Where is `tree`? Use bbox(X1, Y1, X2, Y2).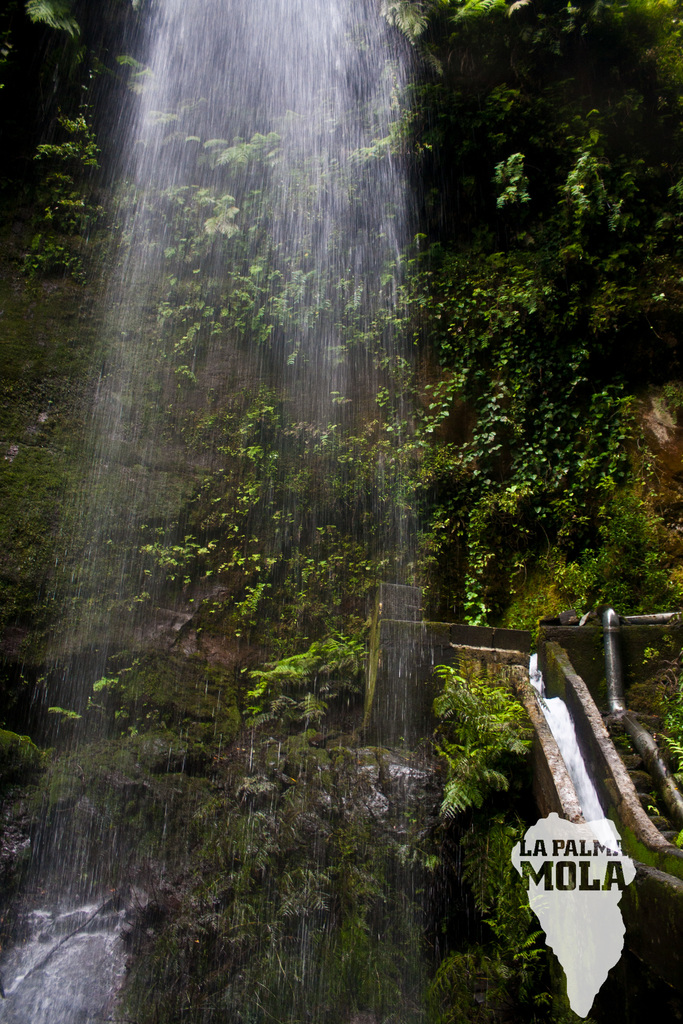
bbox(0, 0, 682, 173).
